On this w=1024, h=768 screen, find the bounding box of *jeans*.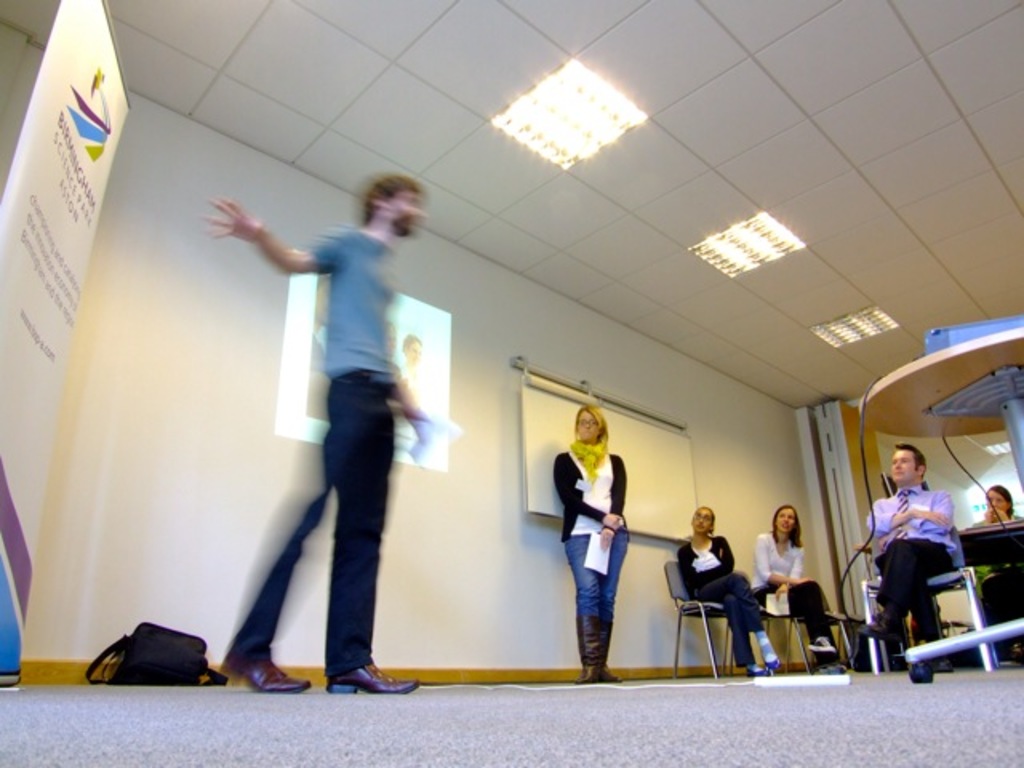
Bounding box: bbox=[224, 373, 395, 658].
